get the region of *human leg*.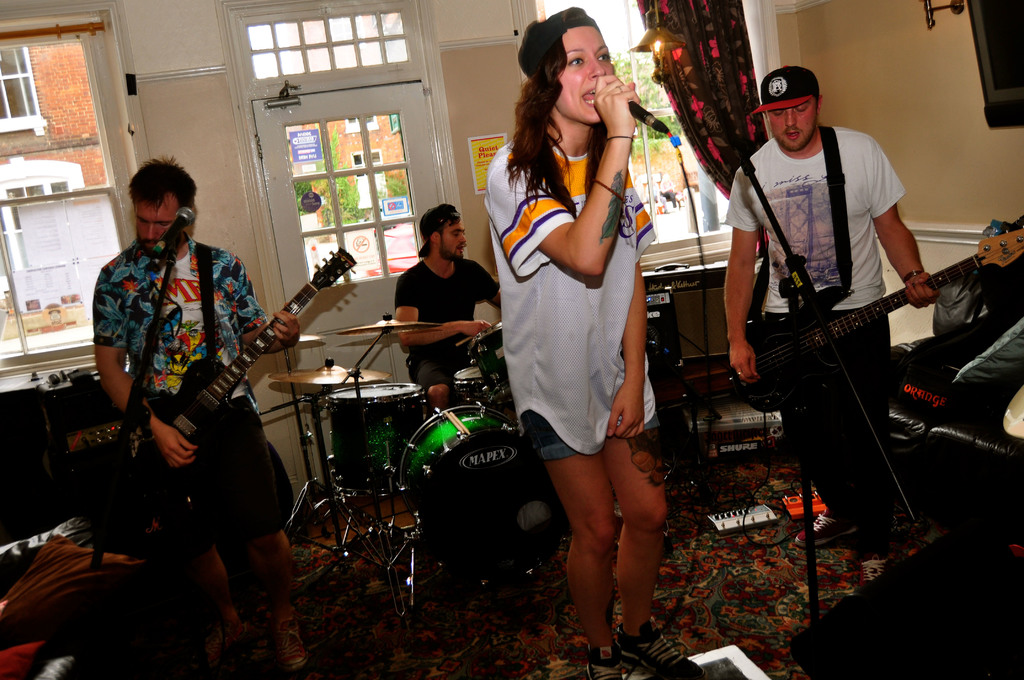
pyautogui.locateOnScreen(209, 393, 307, 674).
